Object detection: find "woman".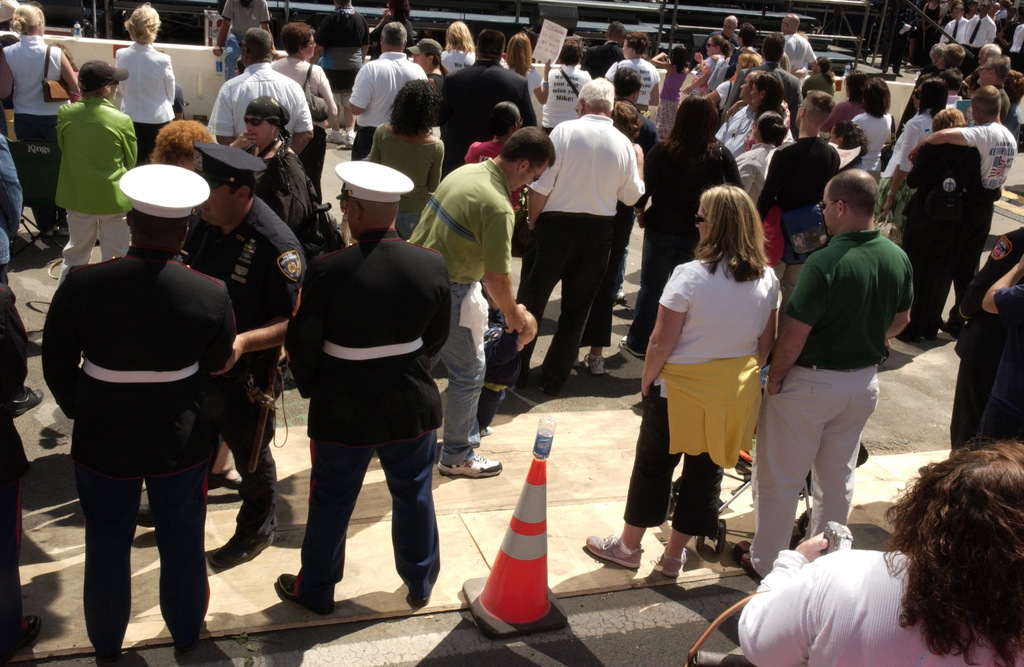
{"x1": 440, "y1": 20, "x2": 476, "y2": 81}.
